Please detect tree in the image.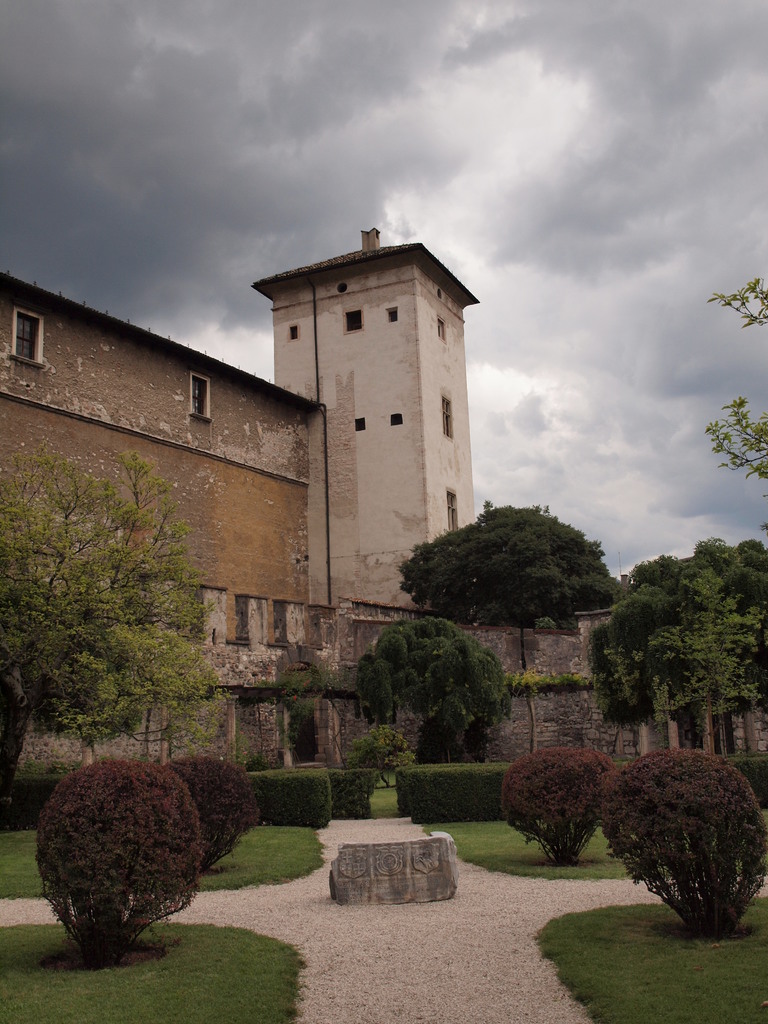
BBox(390, 495, 614, 634).
